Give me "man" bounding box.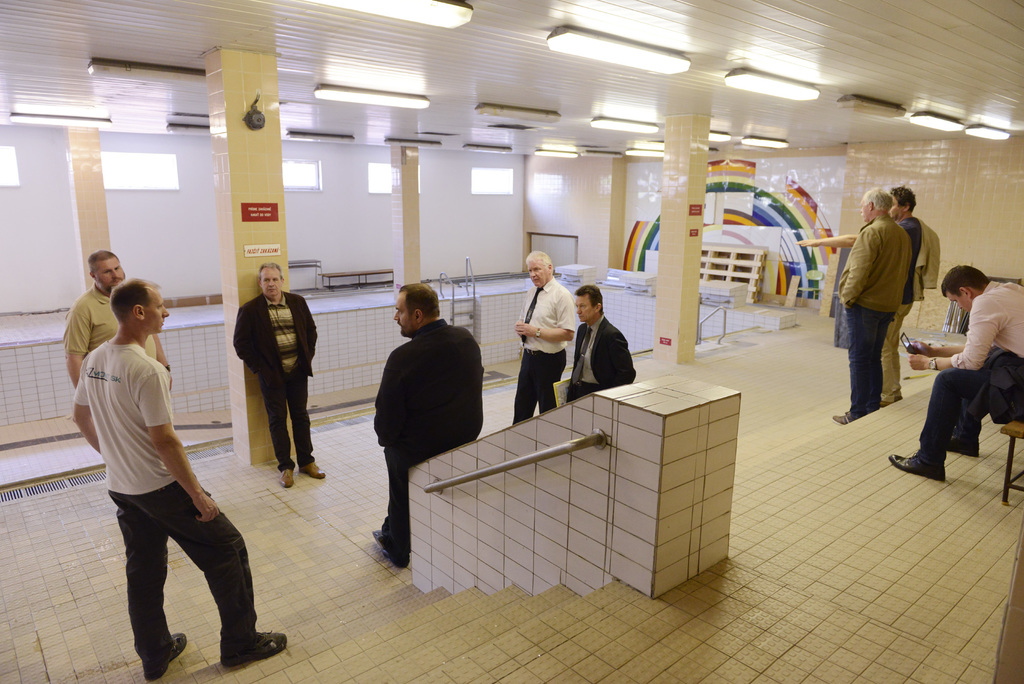
834:181:912:431.
